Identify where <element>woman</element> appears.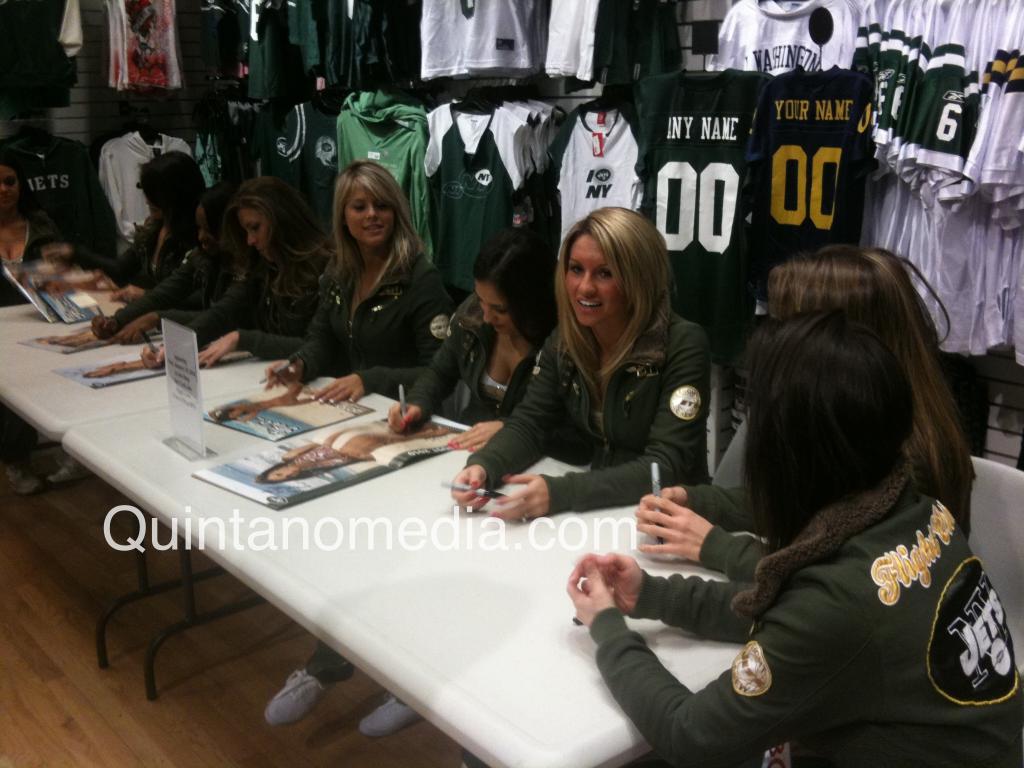
Appears at rect(192, 170, 330, 371).
